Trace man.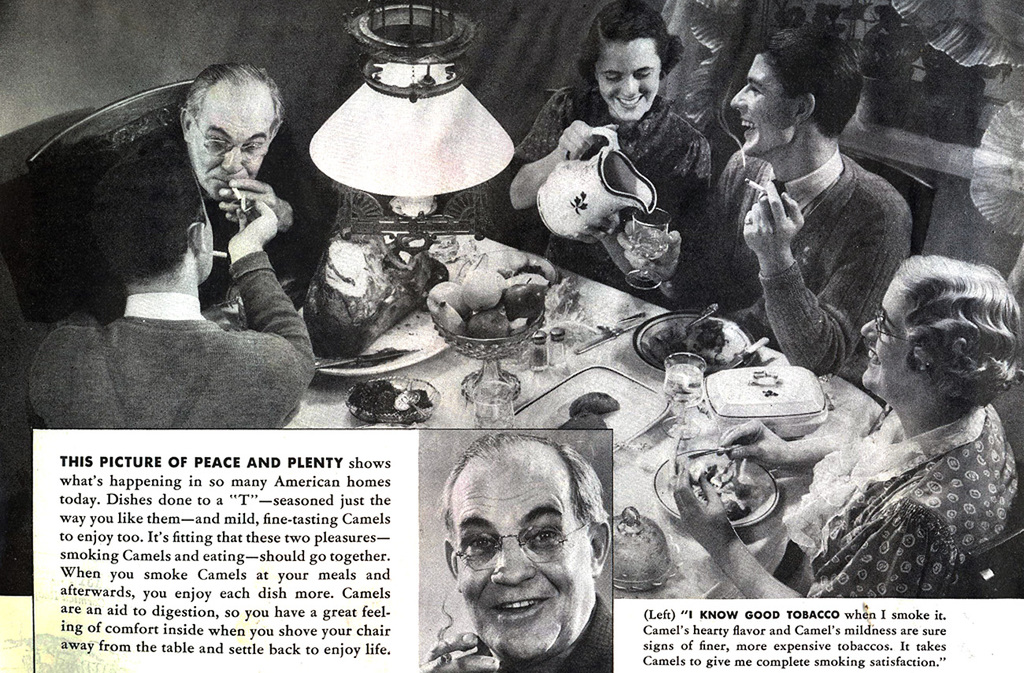
Traced to 24:137:328:435.
